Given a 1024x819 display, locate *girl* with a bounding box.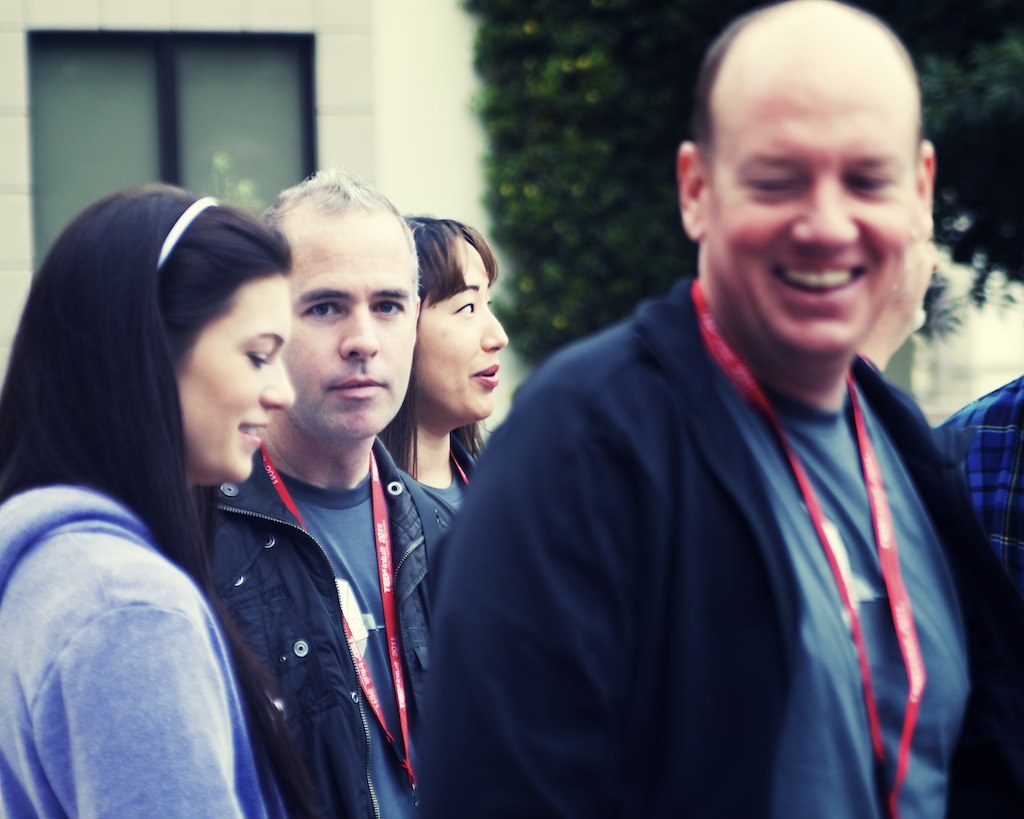
Located: 0,179,296,818.
